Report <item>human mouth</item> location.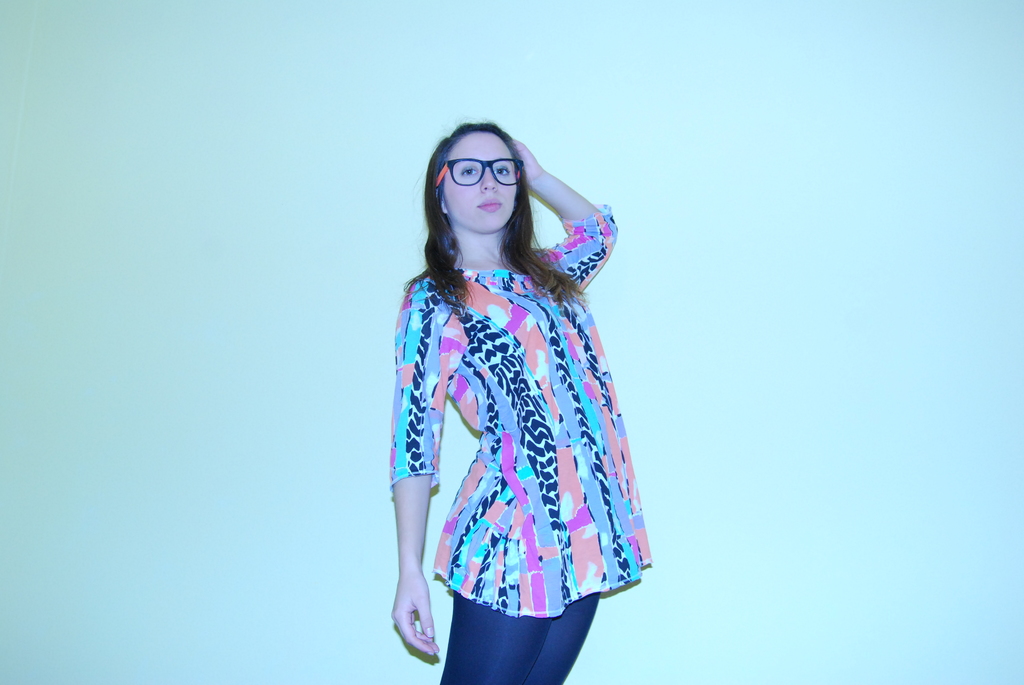
Report: {"x1": 475, "y1": 196, "x2": 502, "y2": 214}.
